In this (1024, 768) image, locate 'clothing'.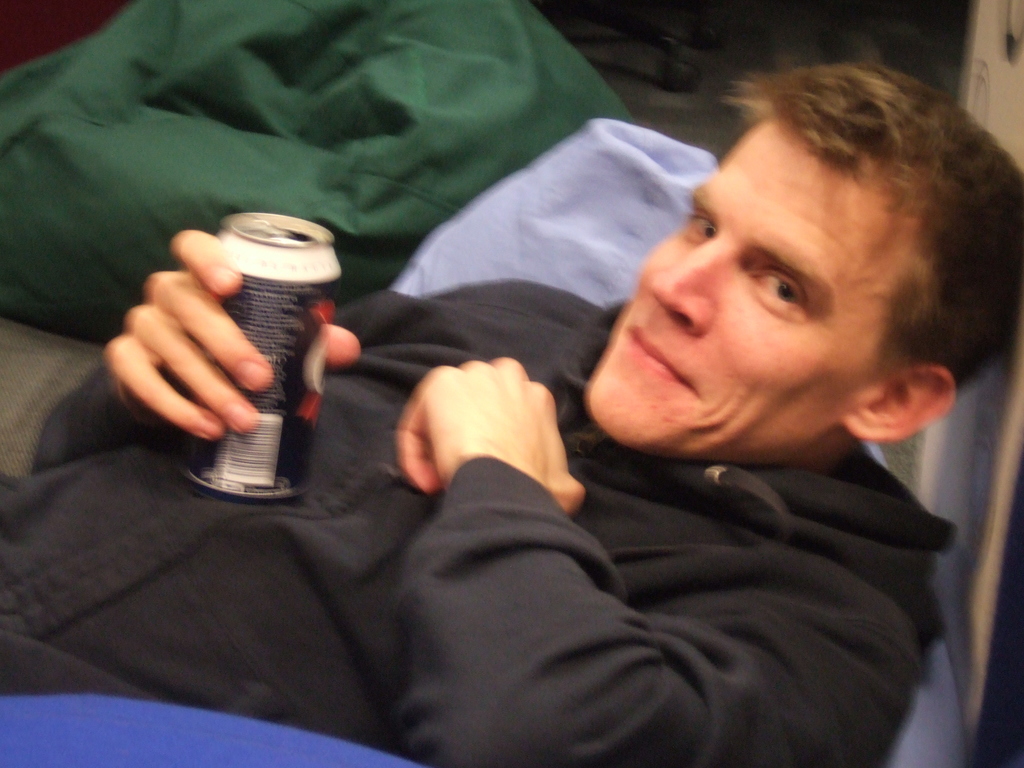
Bounding box: l=0, t=275, r=956, b=767.
